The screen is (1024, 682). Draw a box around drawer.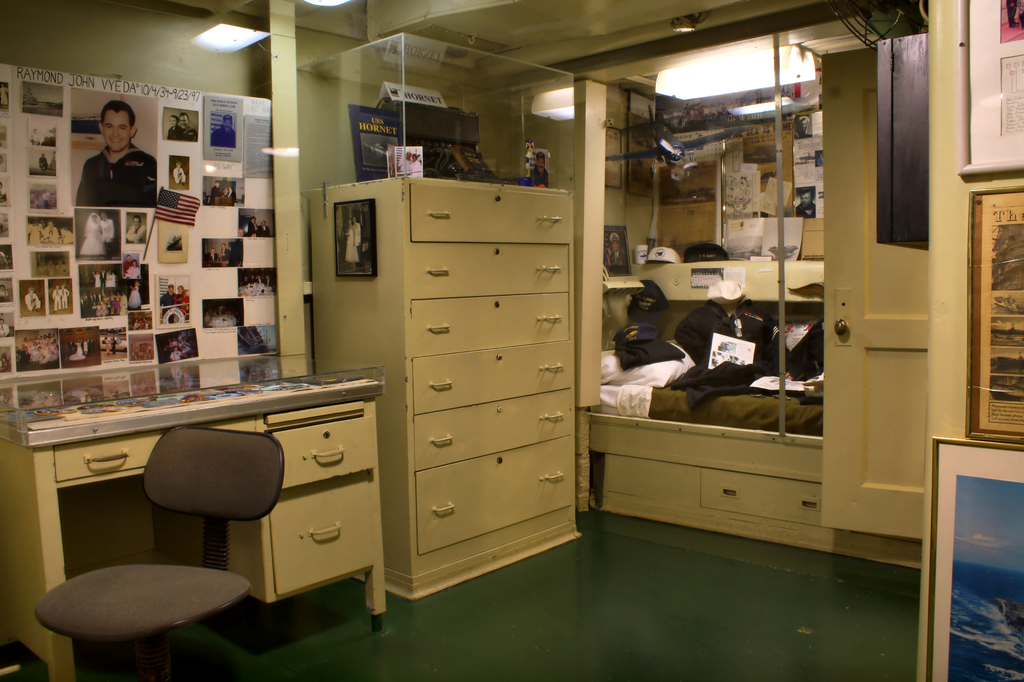
(x1=412, y1=386, x2=573, y2=474).
